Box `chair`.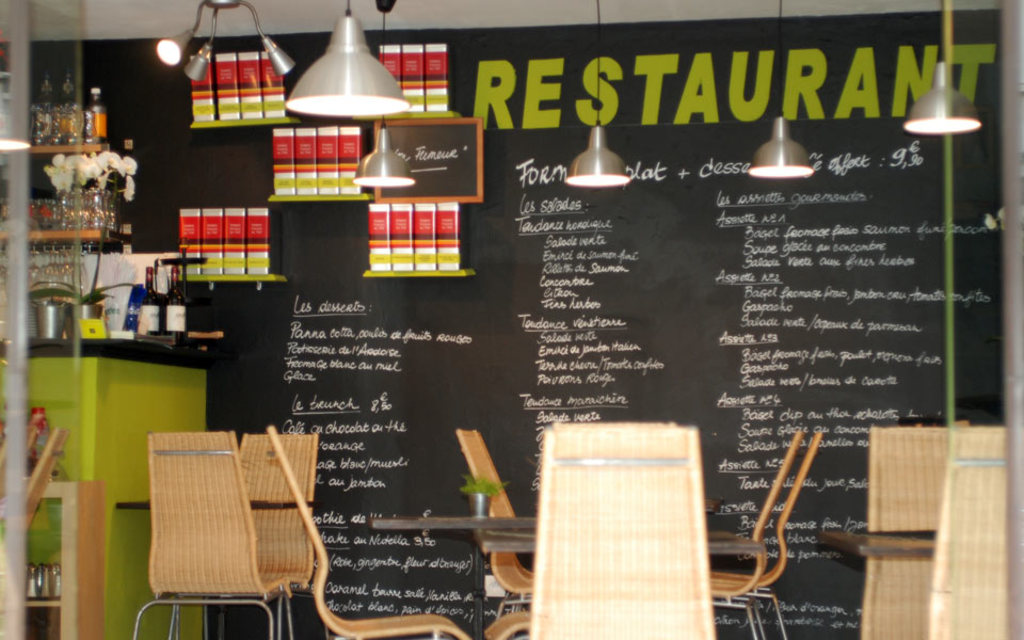
crop(455, 432, 537, 639).
